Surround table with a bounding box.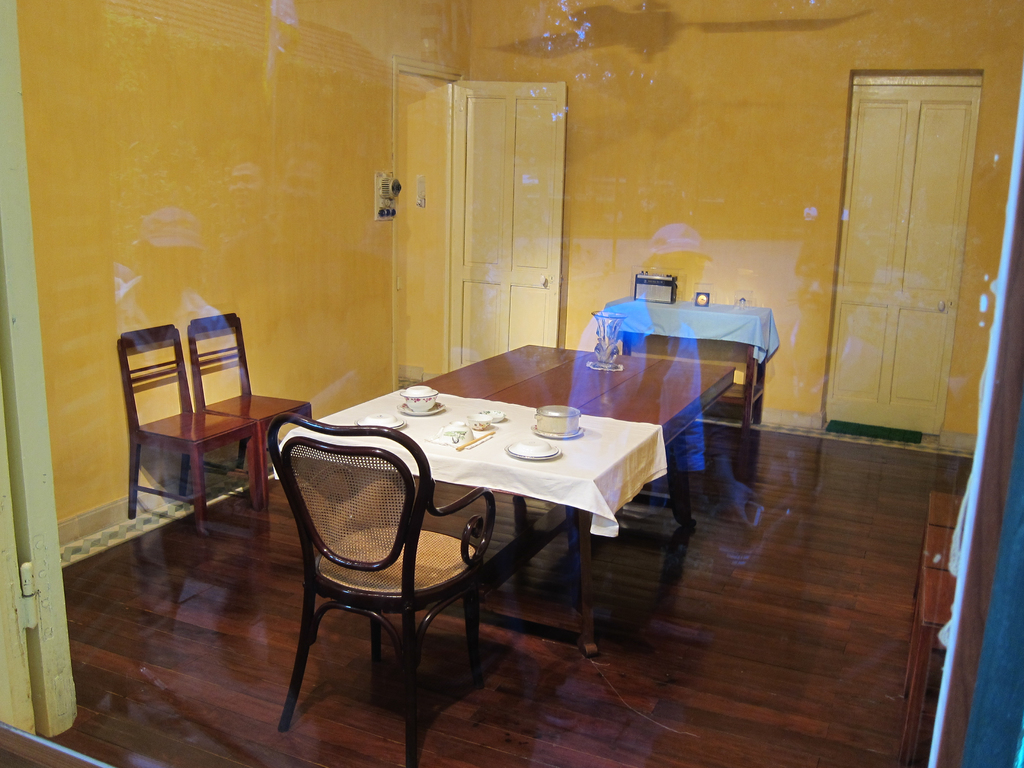
crop(270, 345, 736, 657).
